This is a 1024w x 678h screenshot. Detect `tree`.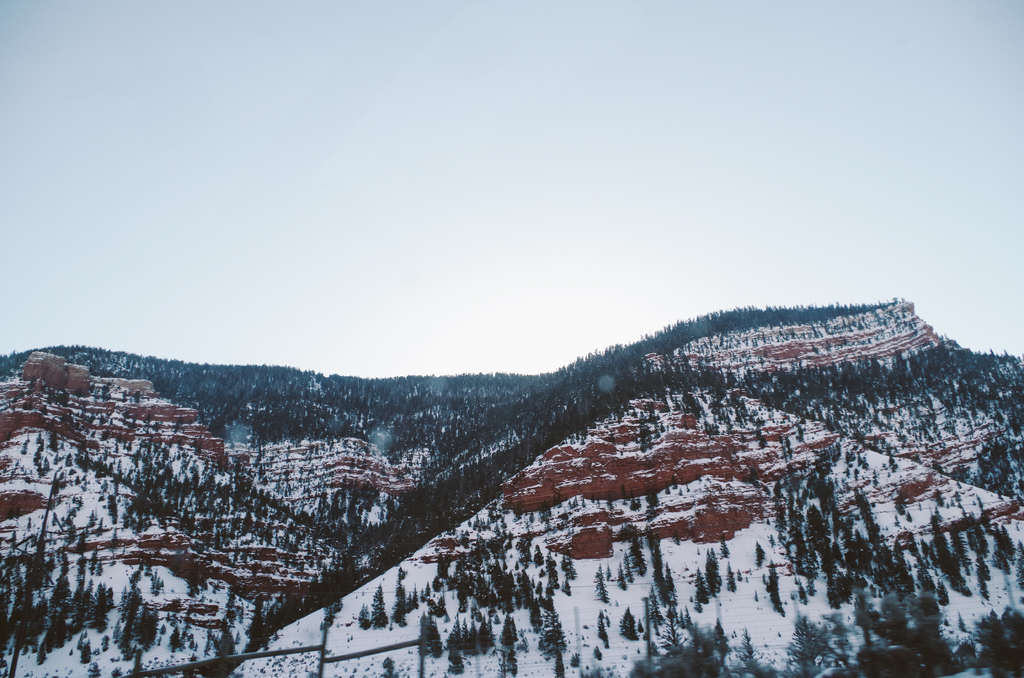
Rect(555, 649, 567, 677).
